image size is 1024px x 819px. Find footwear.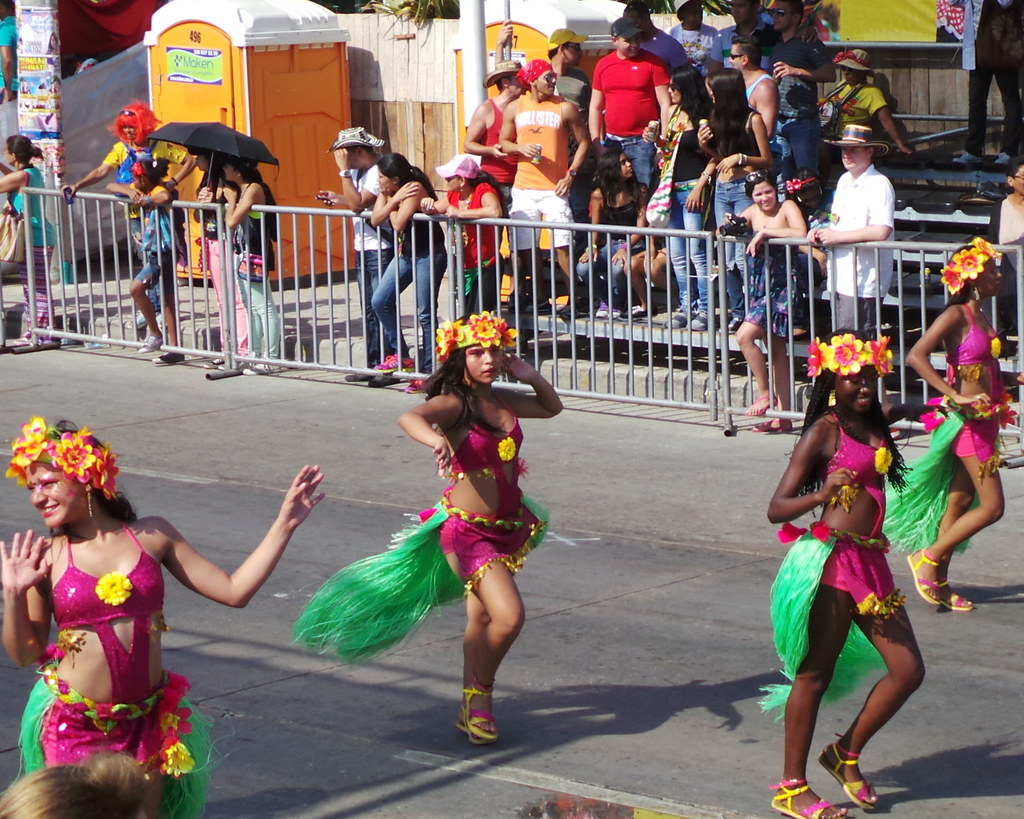
box(132, 307, 146, 326).
